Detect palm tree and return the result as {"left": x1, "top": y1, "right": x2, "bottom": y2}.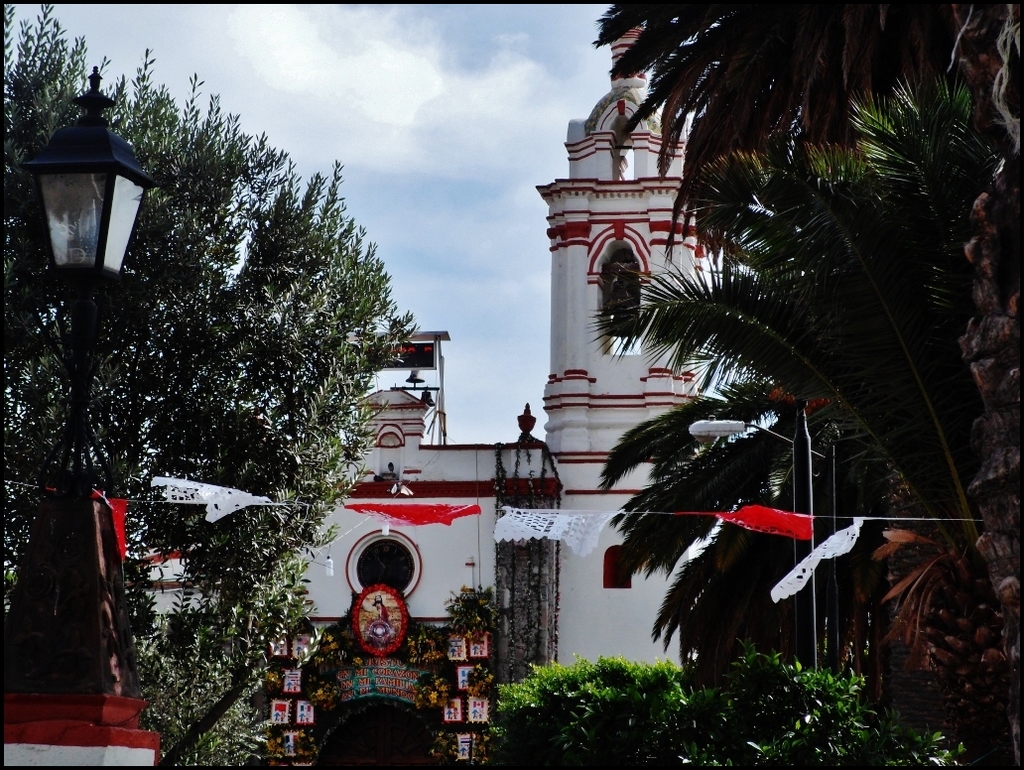
{"left": 599, "top": 0, "right": 1023, "bottom": 718}.
